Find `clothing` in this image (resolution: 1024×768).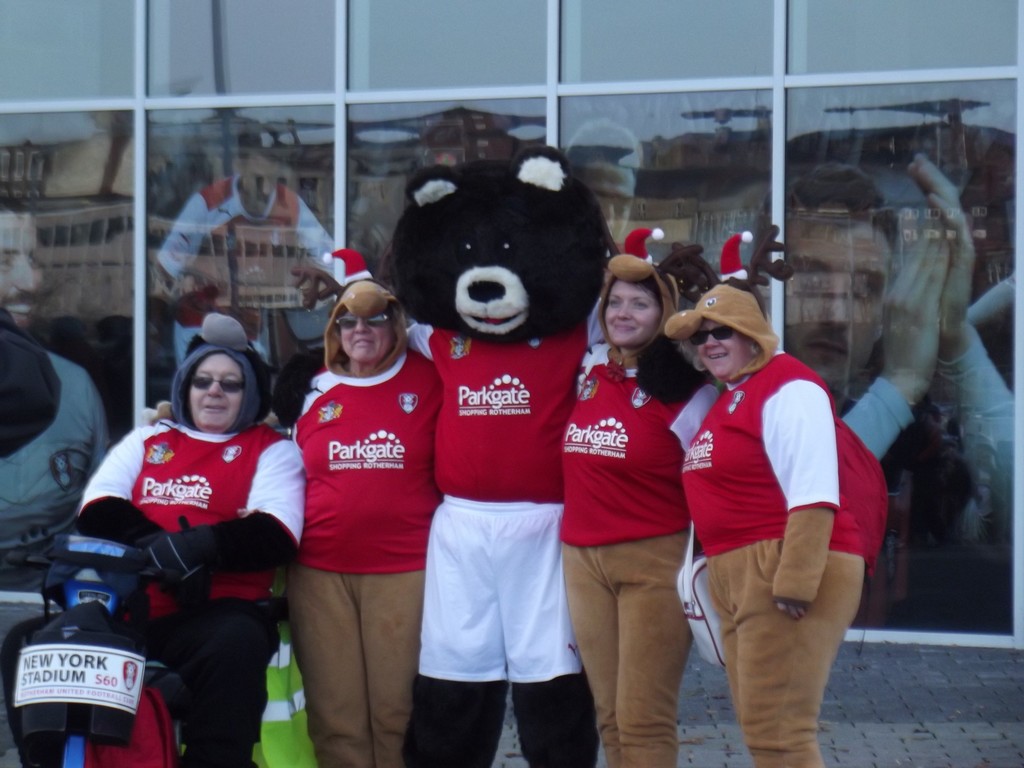
select_region(675, 345, 892, 767).
